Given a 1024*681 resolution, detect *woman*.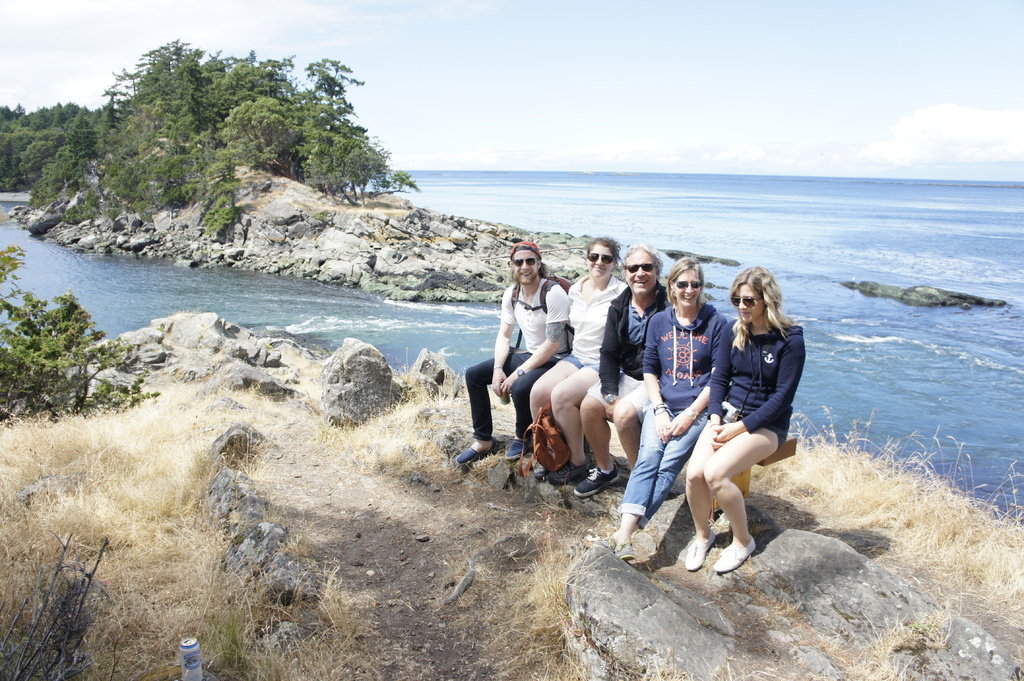
608 256 727 561.
